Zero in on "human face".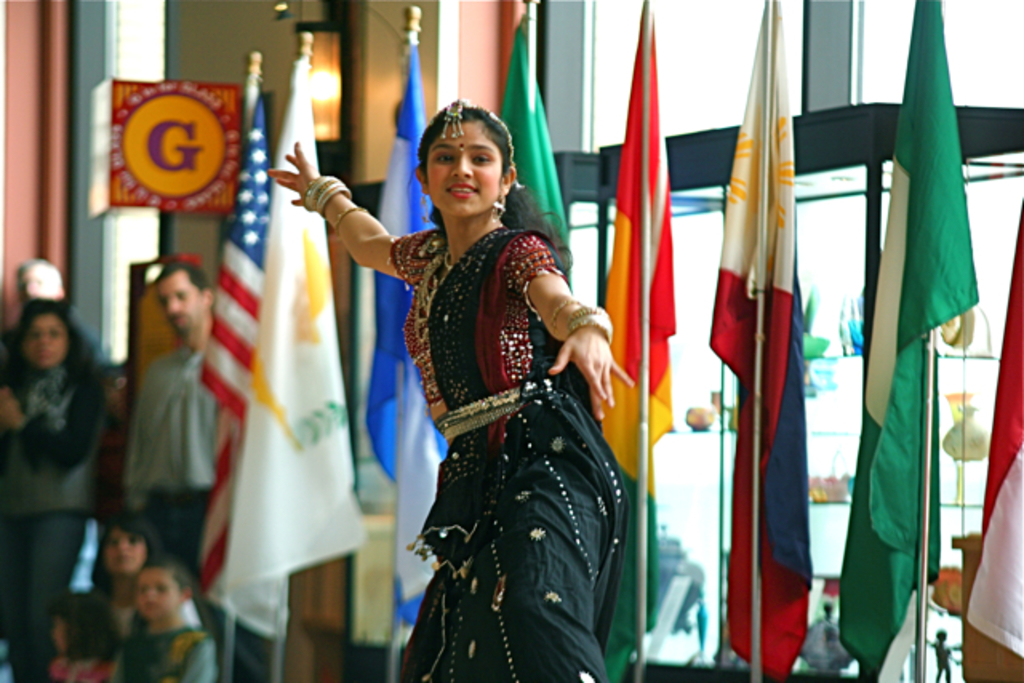
Zeroed in: [x1=157, y1=278, x2=190, y2=331].
